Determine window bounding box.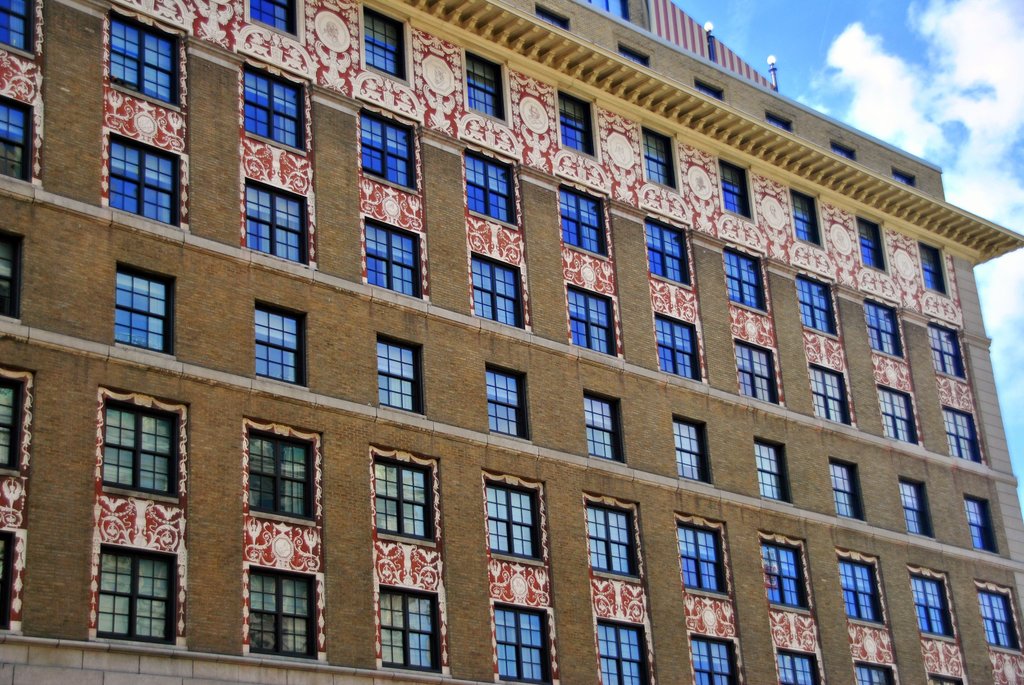
Determined: [left=234, top=422, right=323, bottom=647].
